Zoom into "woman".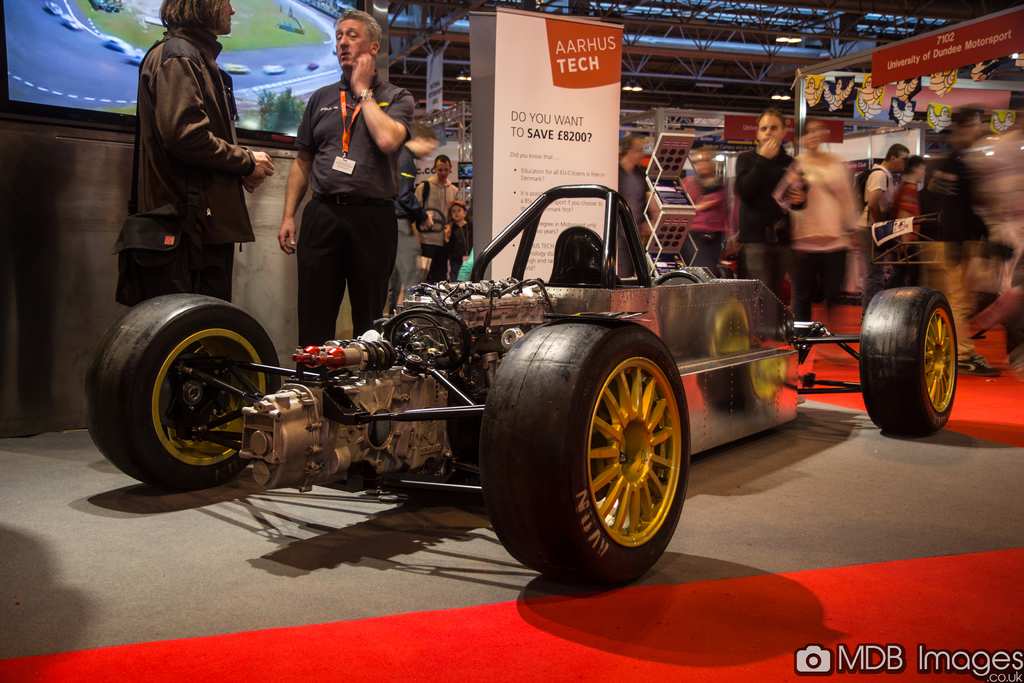
Zoom target: bbox(739, 107, 797, 293).
